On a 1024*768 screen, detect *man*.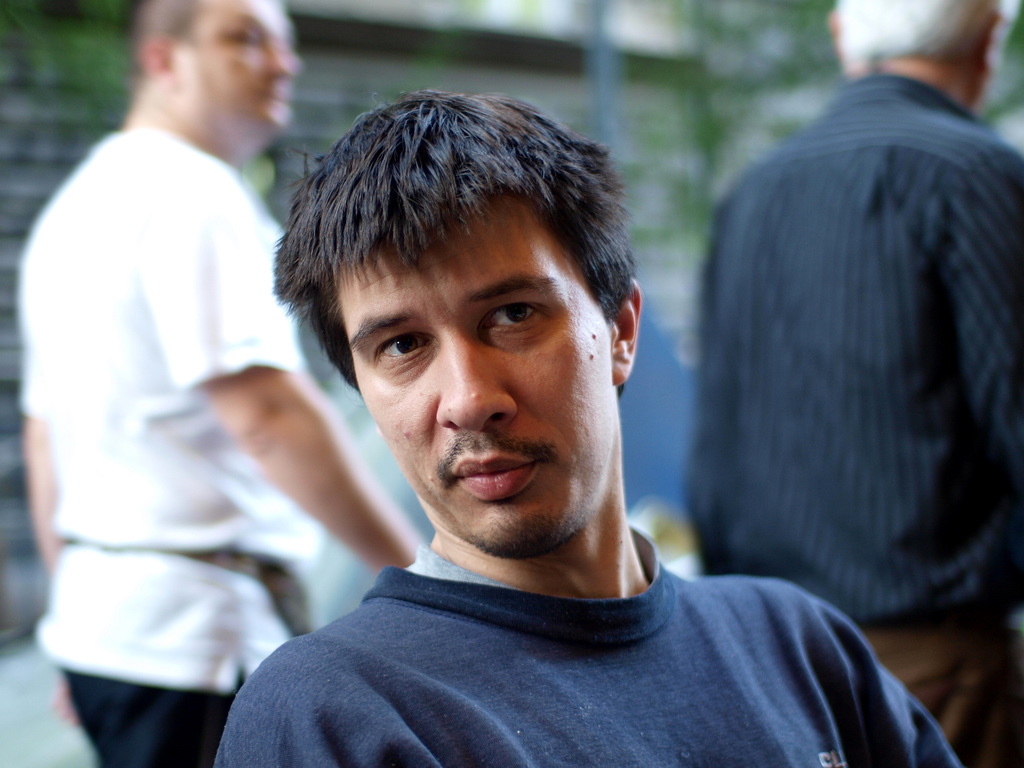
[x1=24, y1=0, x2=334, y2=751].
